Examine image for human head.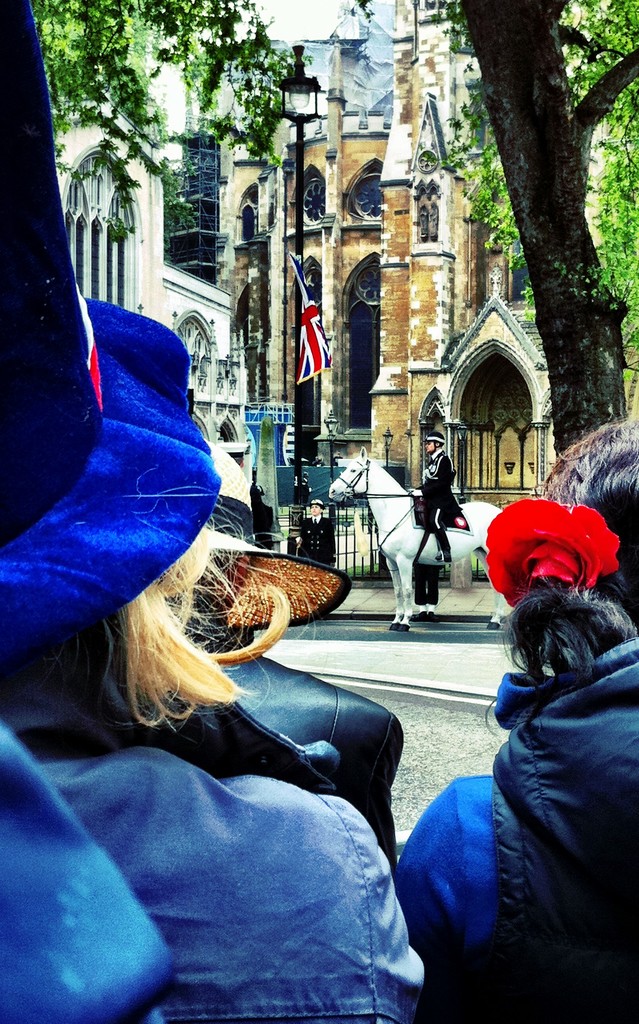
Examination result: (left=425, top=435, right=442, bottom=452).
